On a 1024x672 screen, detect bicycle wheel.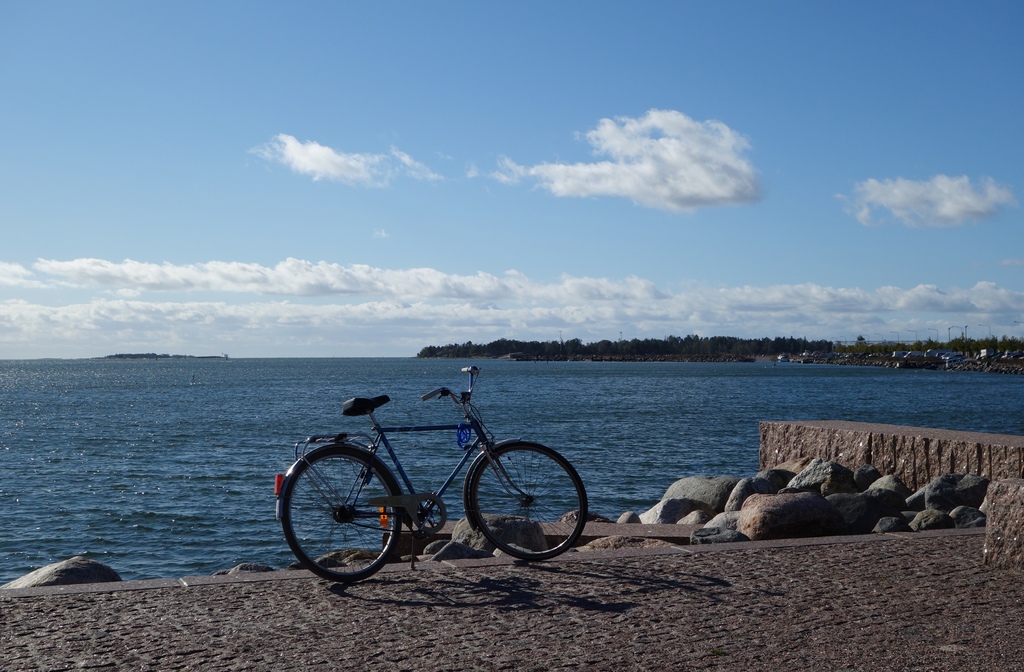
465, 441, 582, 566.
